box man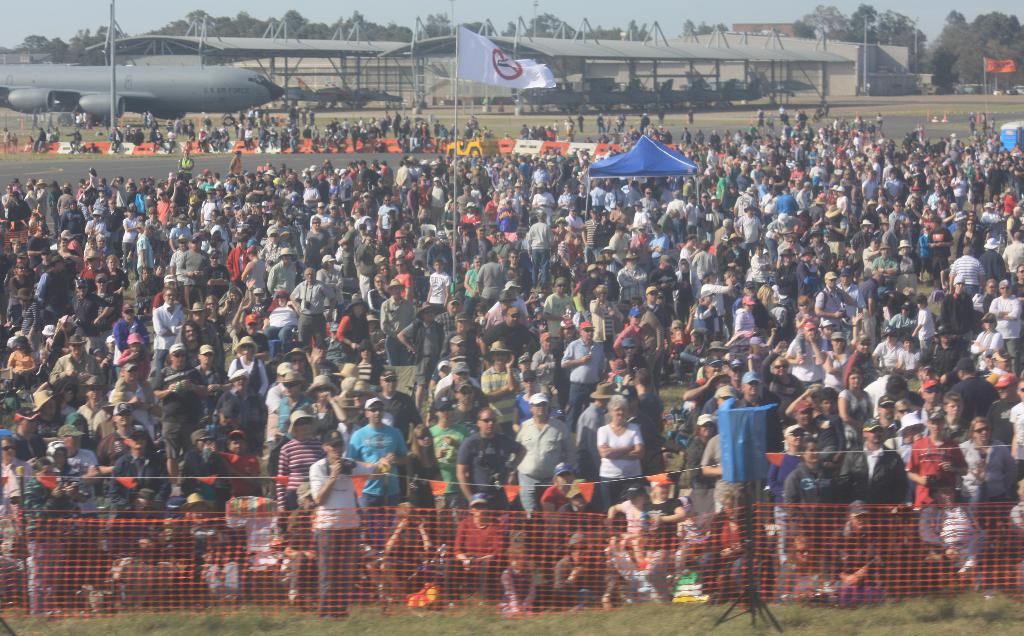
(873, 242, 899, 289)
